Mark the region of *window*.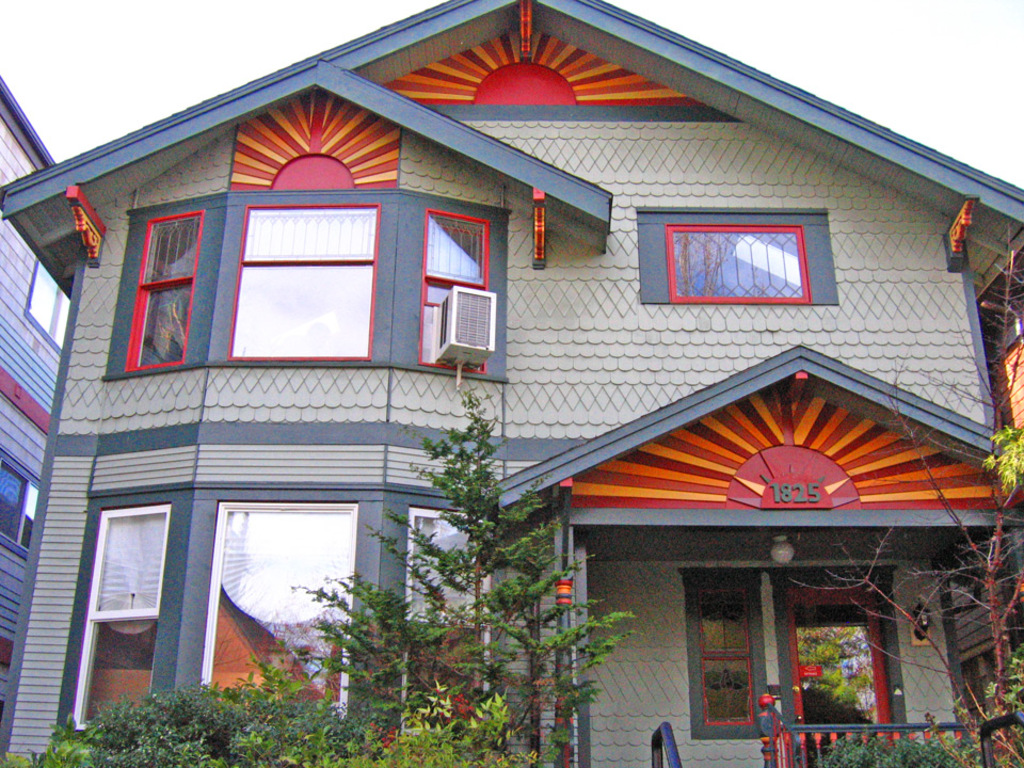
Region: Rect(194, 496, 353, 722).
